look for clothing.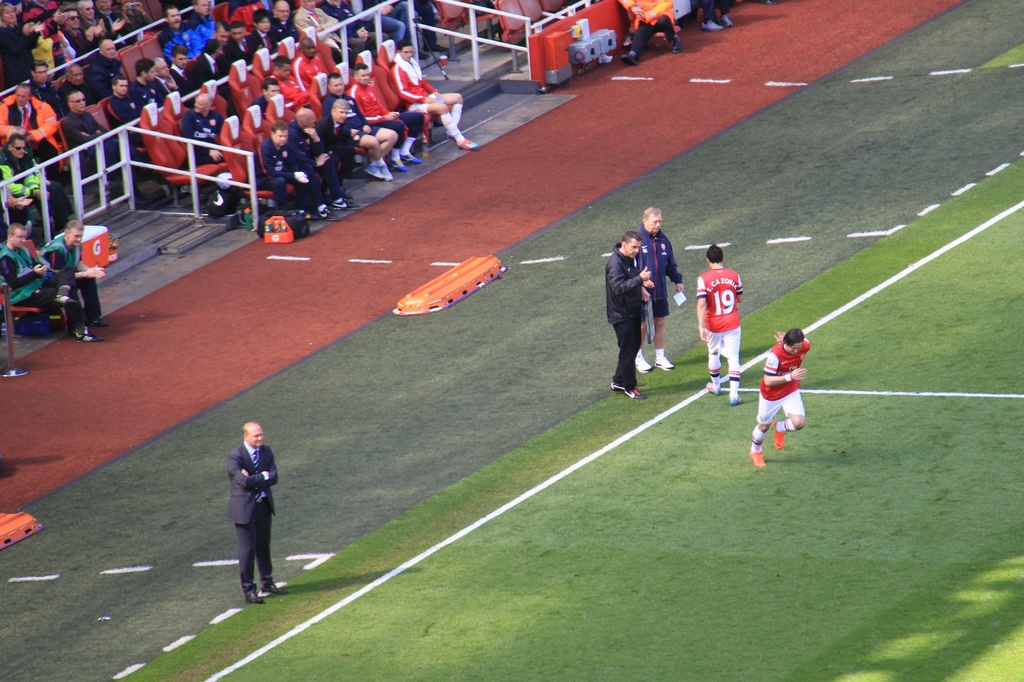
Found: bbox=[323, 92, 337, 115].
